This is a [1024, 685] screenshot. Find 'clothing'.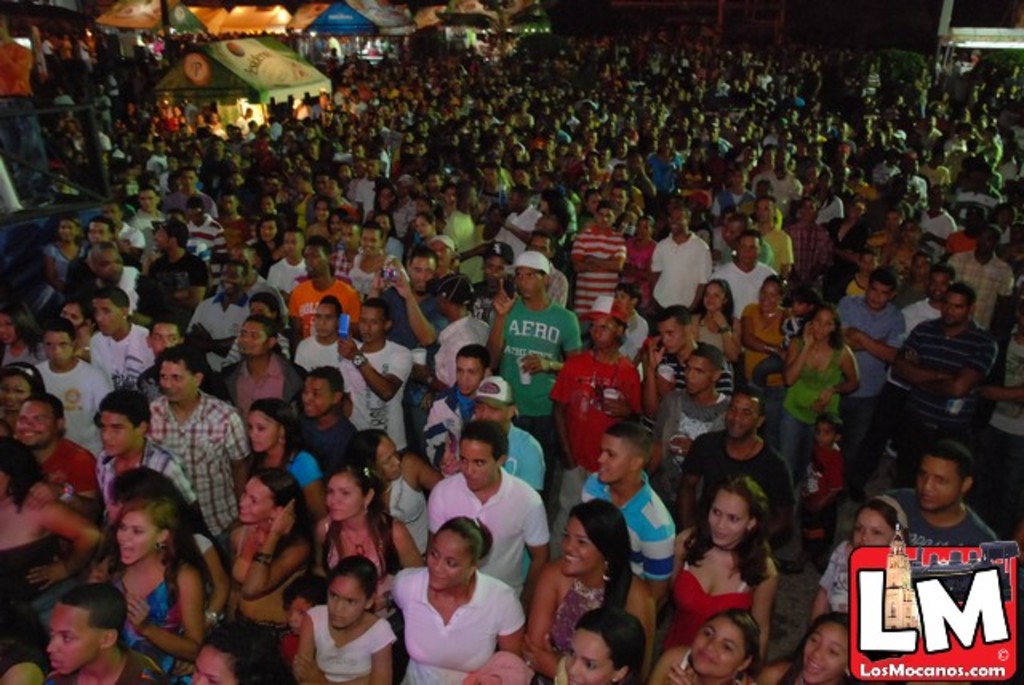
Bounding box: 898:317:981:495.
